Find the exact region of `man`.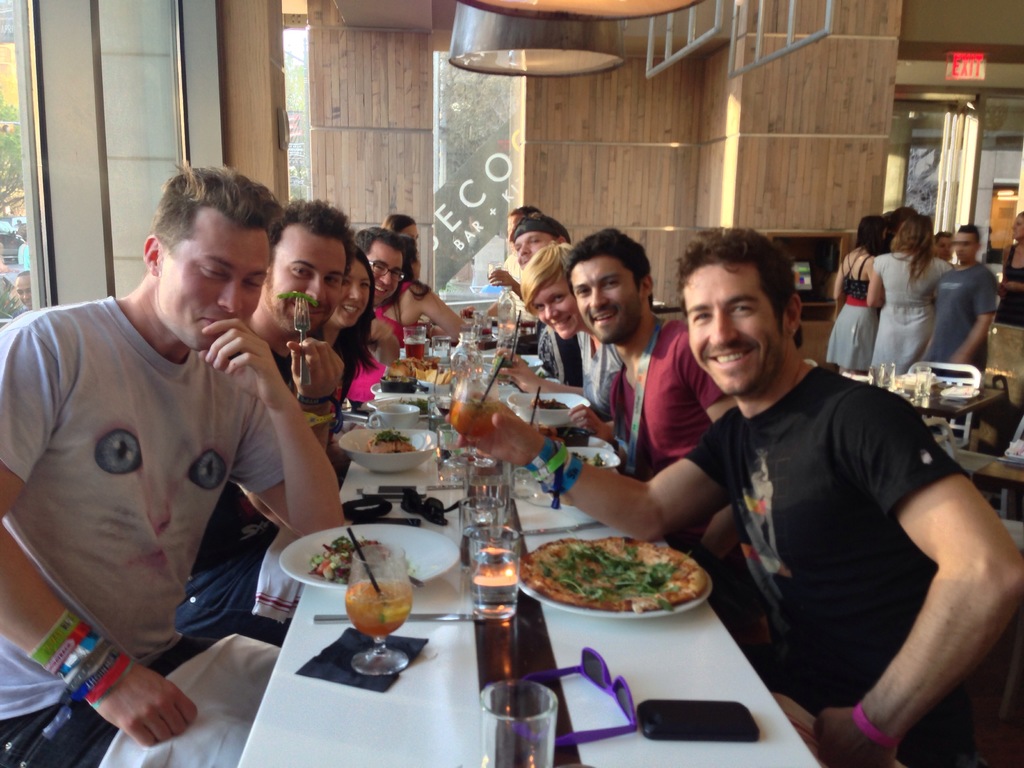
Exact region: (920,225,996,372).
